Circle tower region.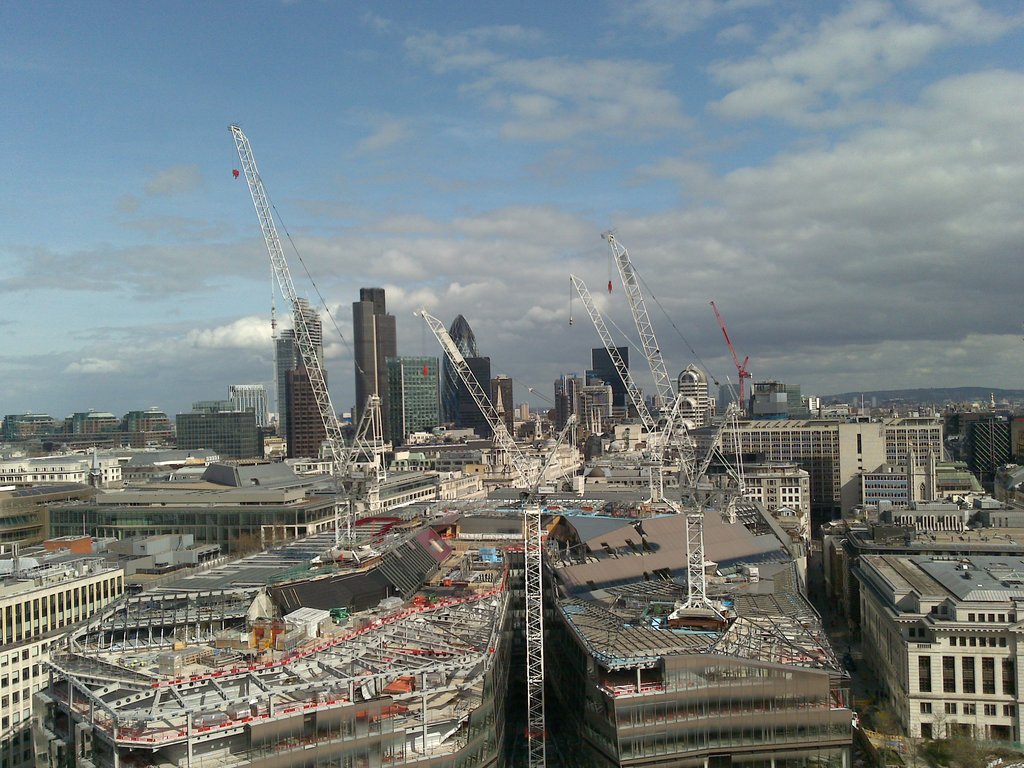
Region: 277/330/300/437.
